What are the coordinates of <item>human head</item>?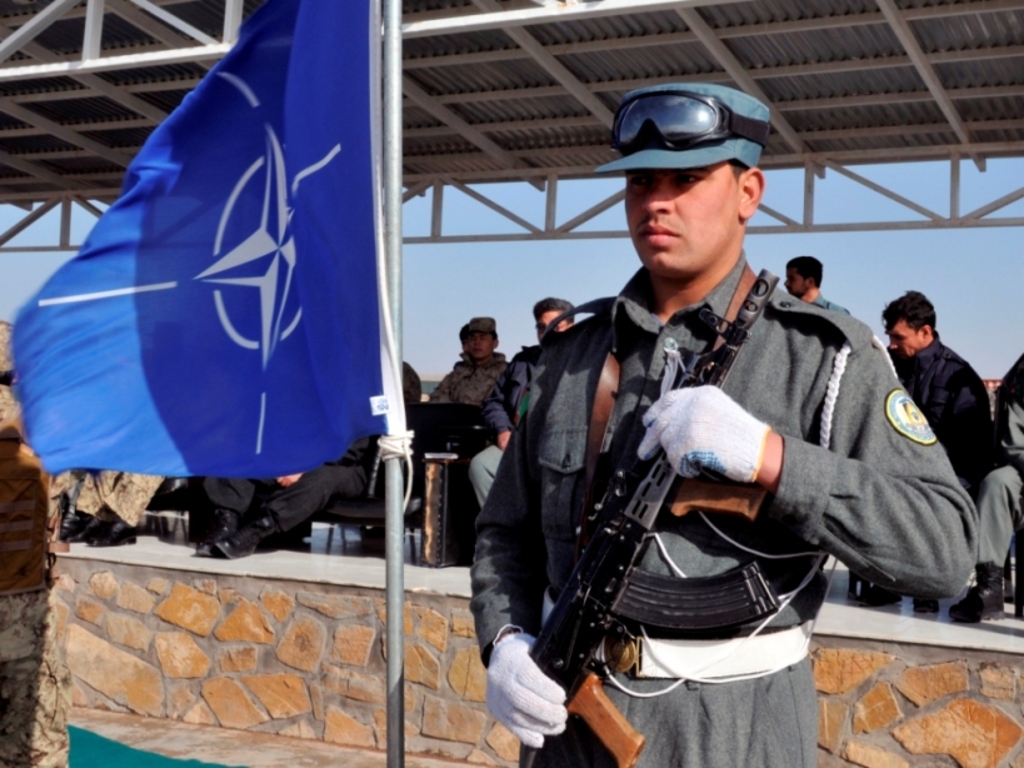
left=621, top=106, right=763, bottom=274.
